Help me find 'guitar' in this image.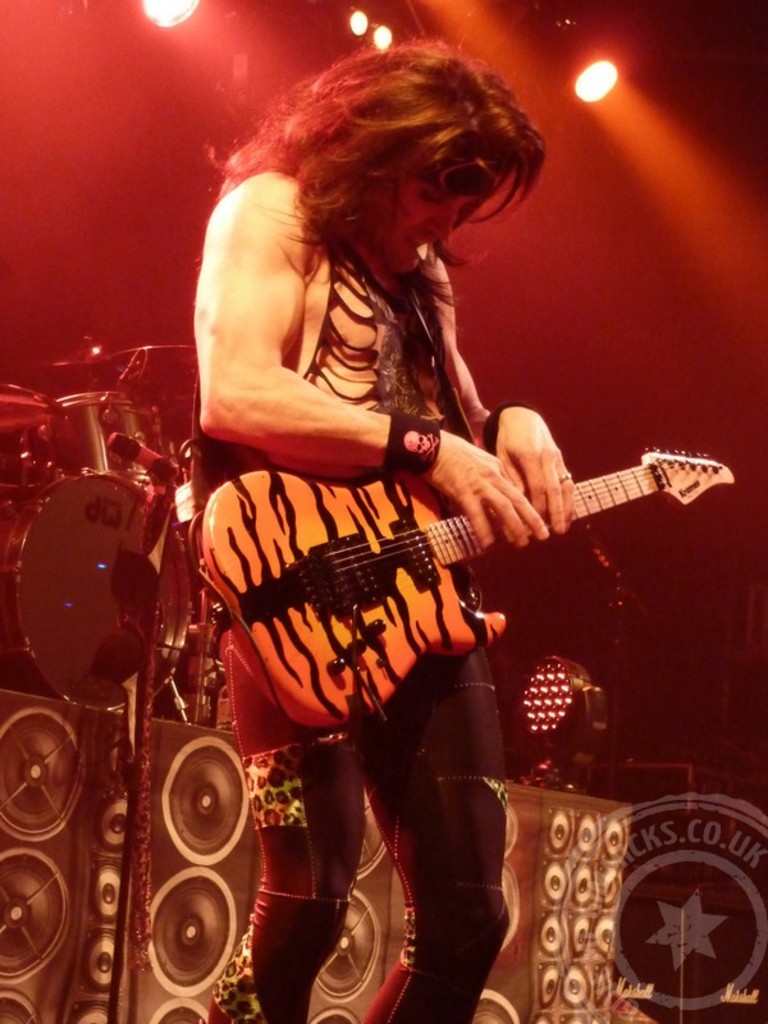
Found it: bbox=[184, 461, 719, 737].
